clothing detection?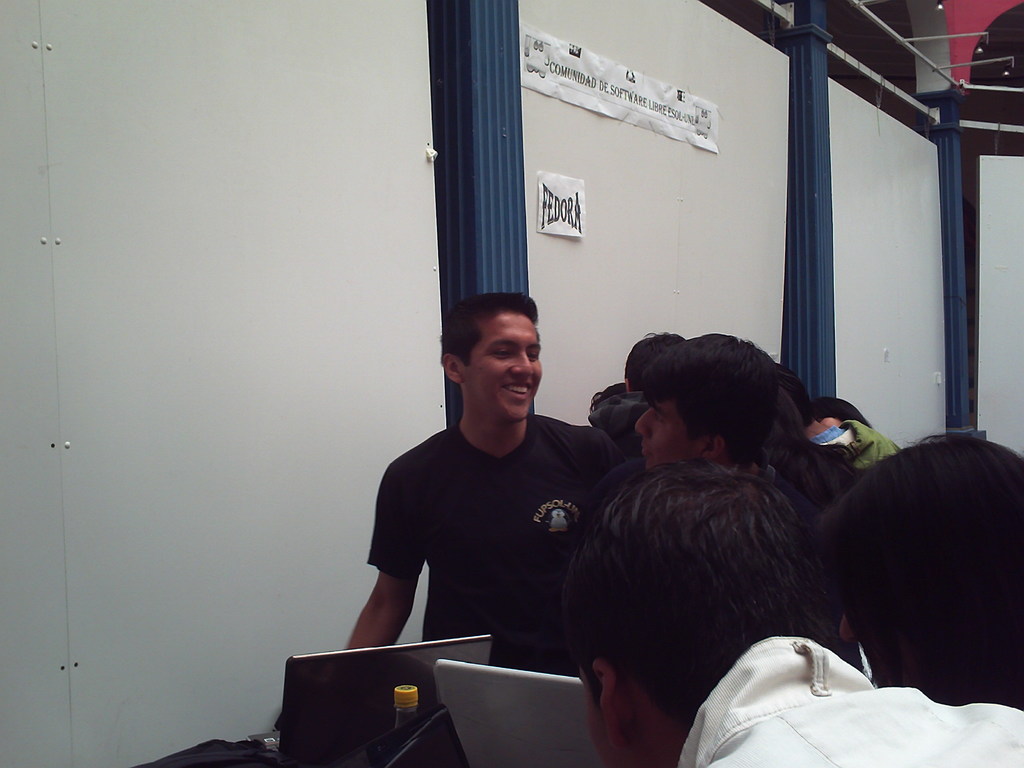
(660,650,1023,767)
